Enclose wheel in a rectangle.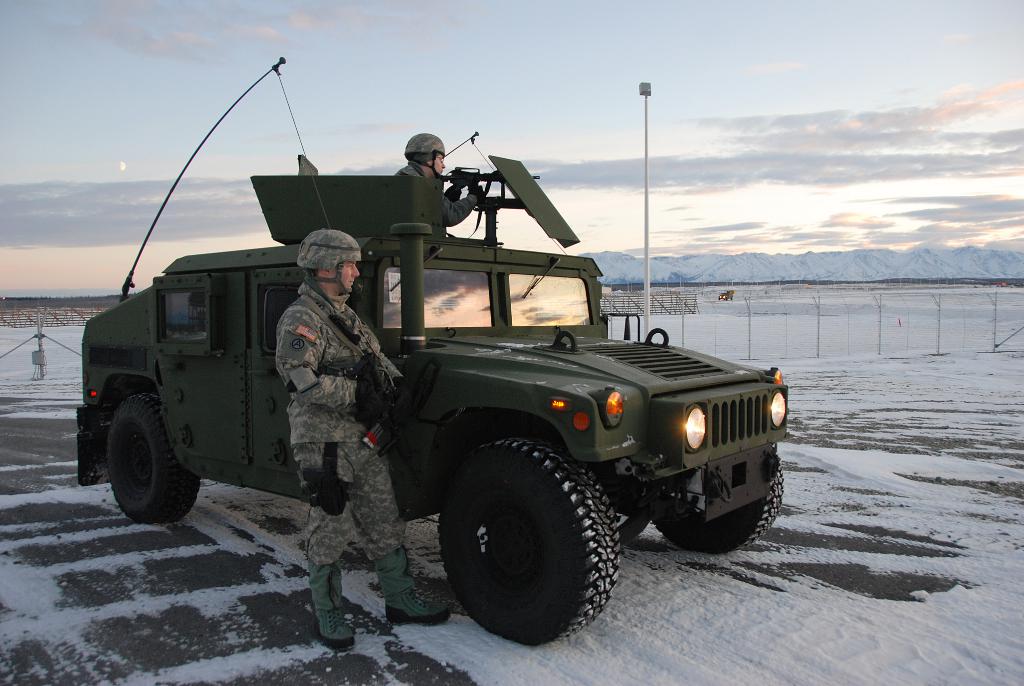
(left=435, top=426, right=622, bottom=654).
